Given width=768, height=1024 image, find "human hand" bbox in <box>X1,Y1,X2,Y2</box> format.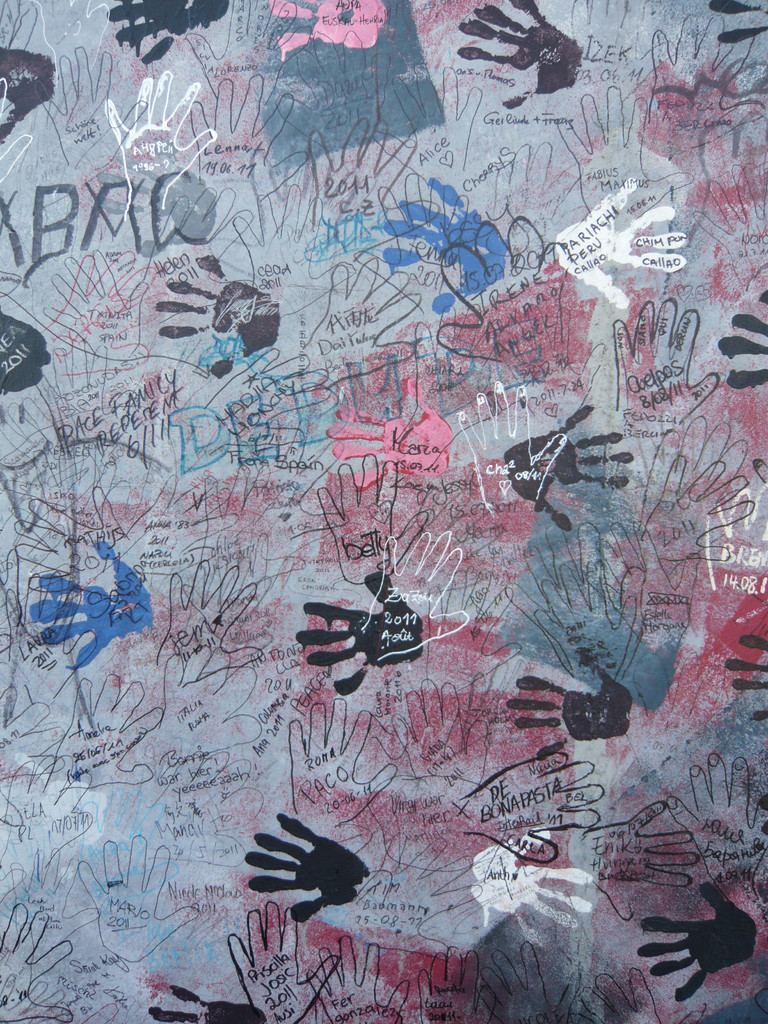
<box>0,393,100,496</box>.
